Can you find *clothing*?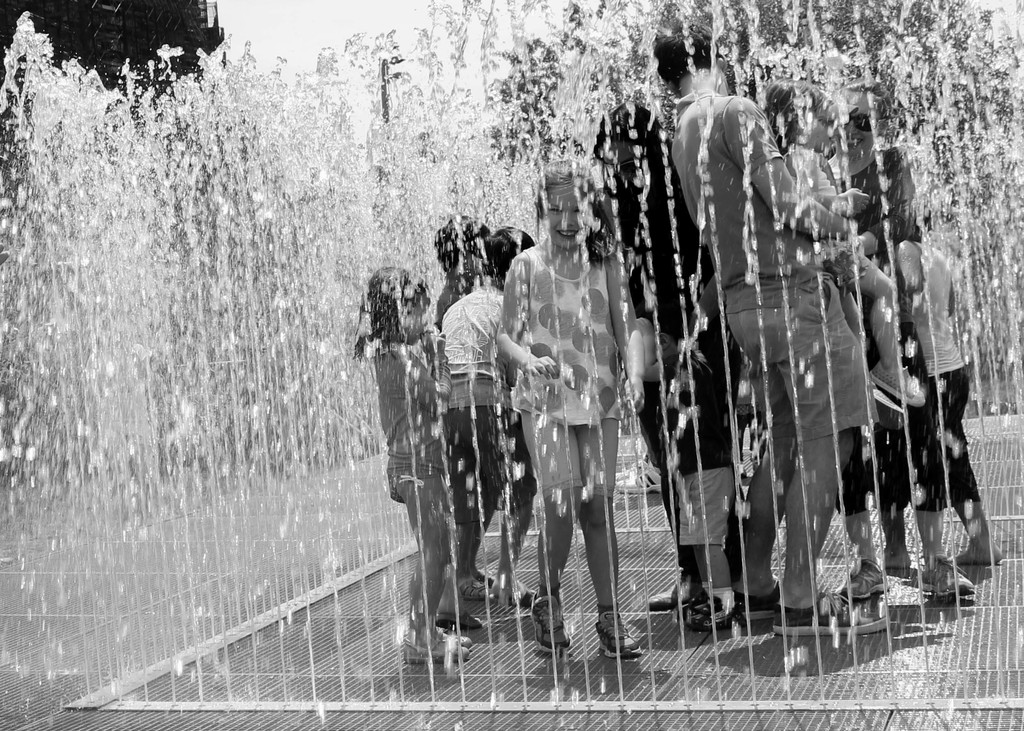
Yes, bounding box: [510,246,621,496].
